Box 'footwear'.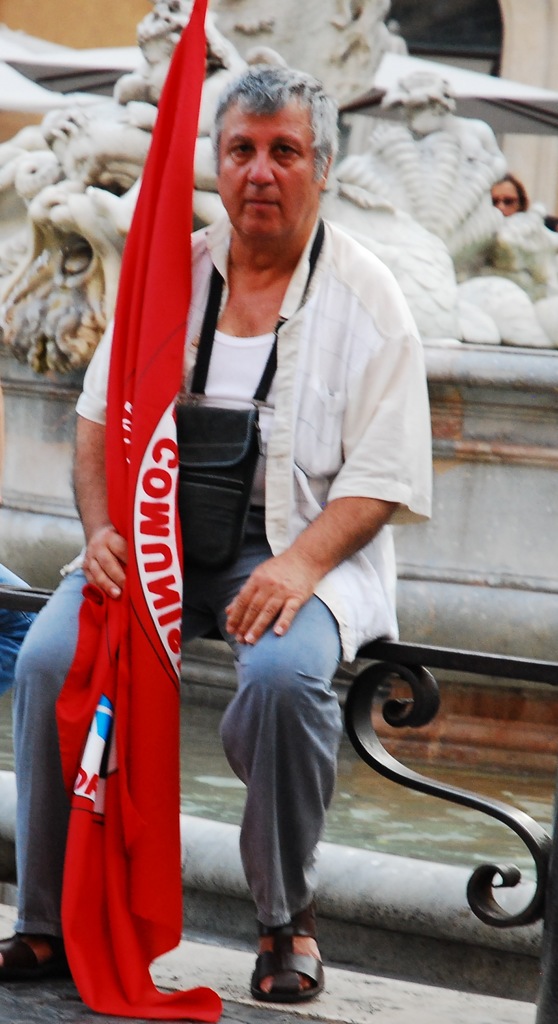
locate(243, 926, 316, 1006).
